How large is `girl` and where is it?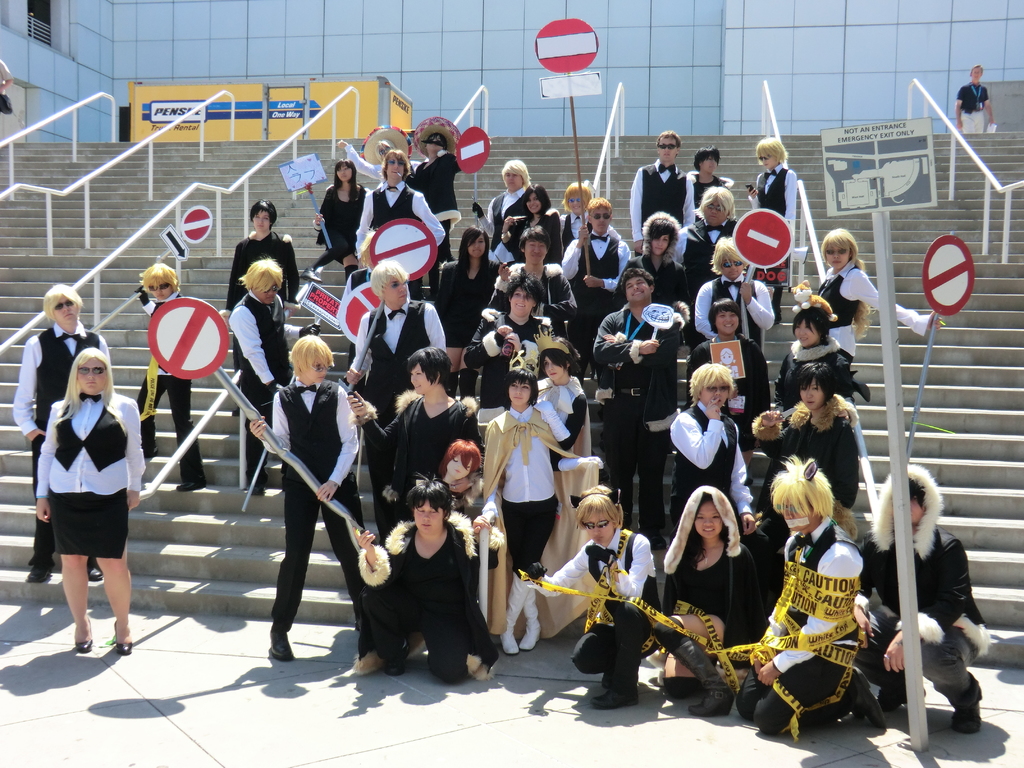
Bounding box: rect(748, 359, 862, 509).
